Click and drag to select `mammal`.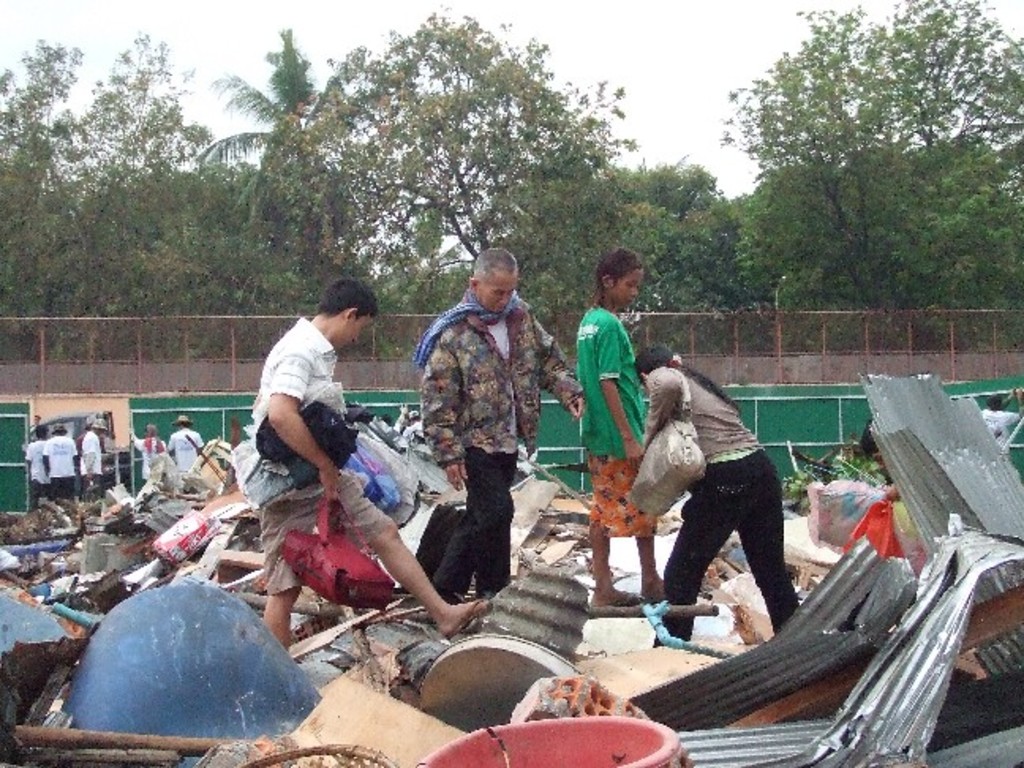
Selection: (569, 248, 673, 612).
